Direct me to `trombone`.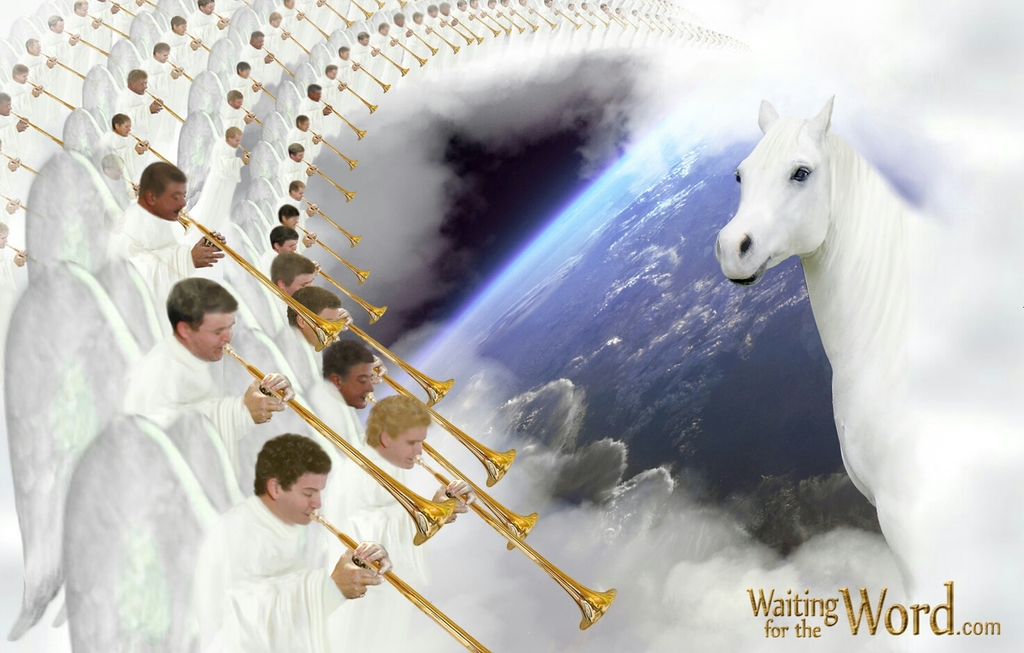
Direction: select_region(426, 440, 536, 539).
